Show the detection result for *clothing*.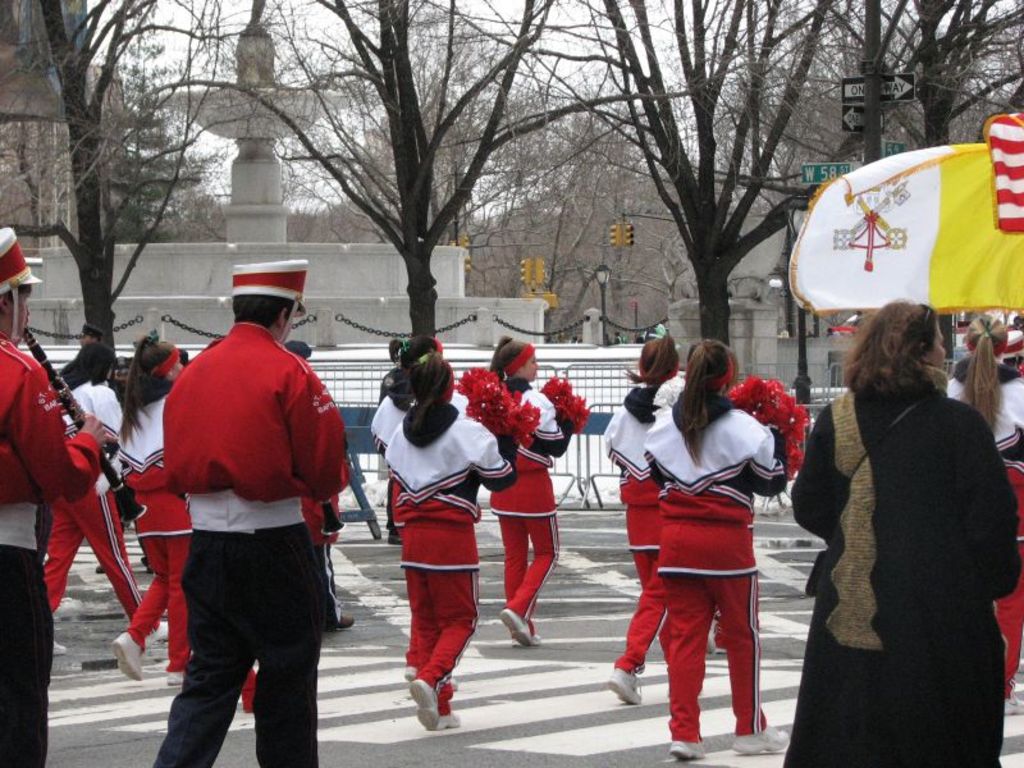
BBox(128, 403, 197, 664).
